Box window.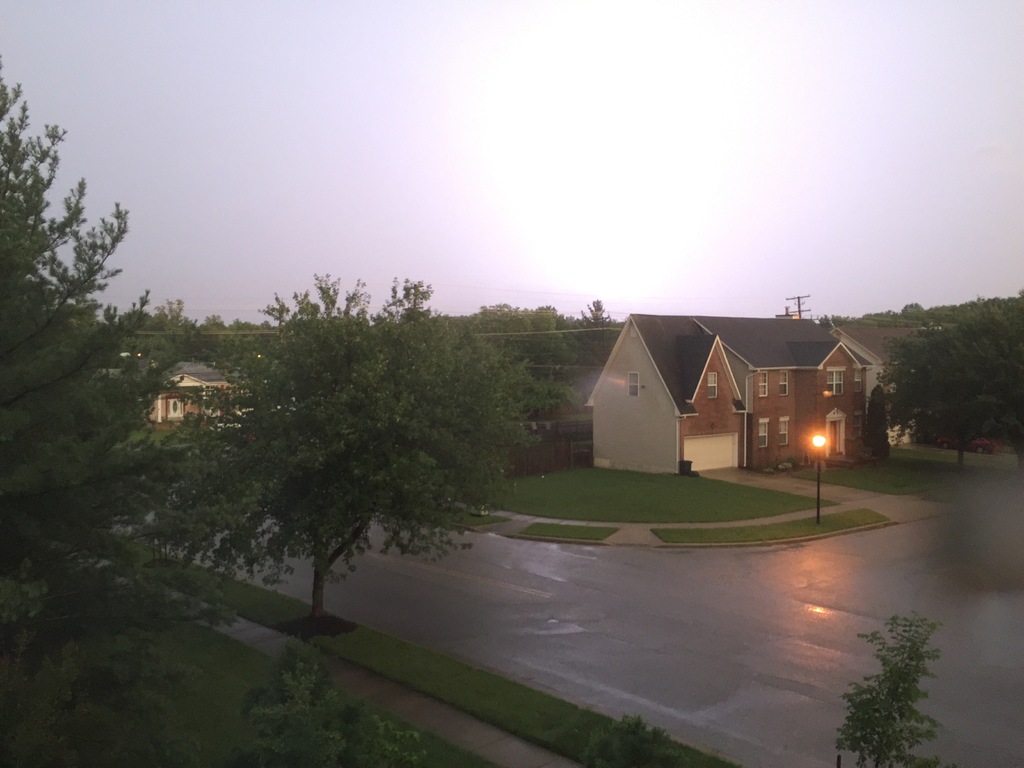
755:373:767:397.
